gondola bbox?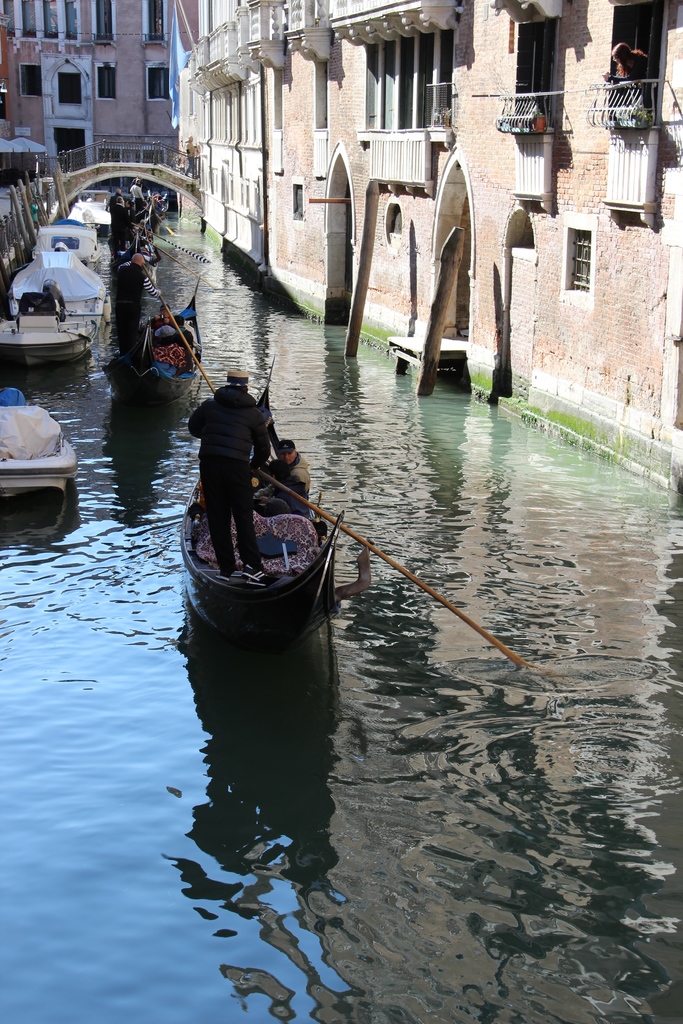
BBox(103, 274, 207, 423)
